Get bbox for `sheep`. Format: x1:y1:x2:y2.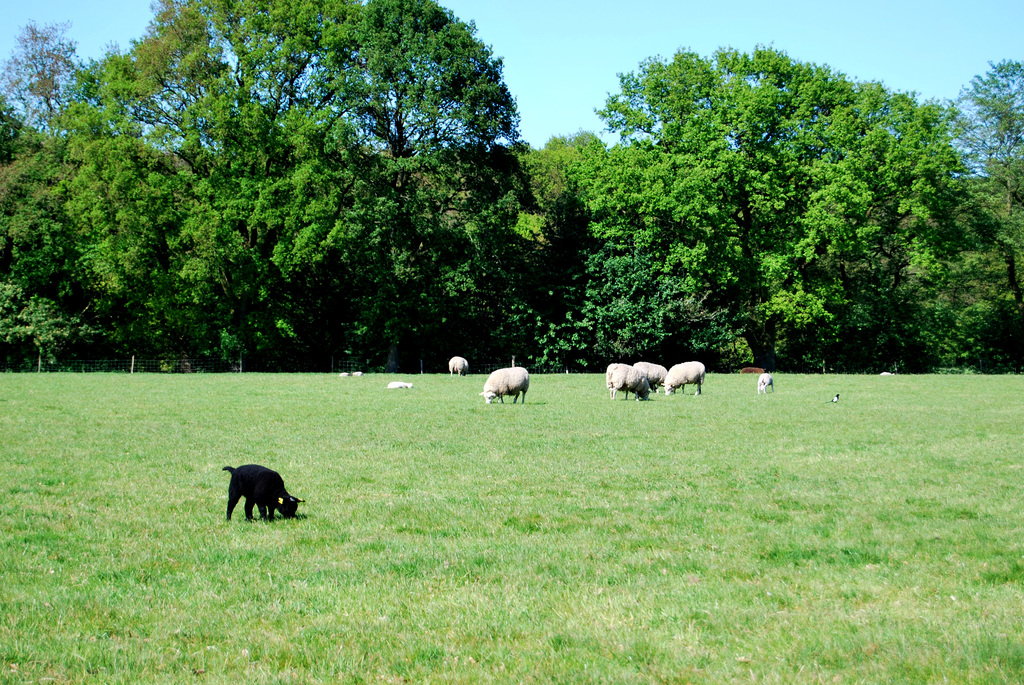
479:365:527:400.
